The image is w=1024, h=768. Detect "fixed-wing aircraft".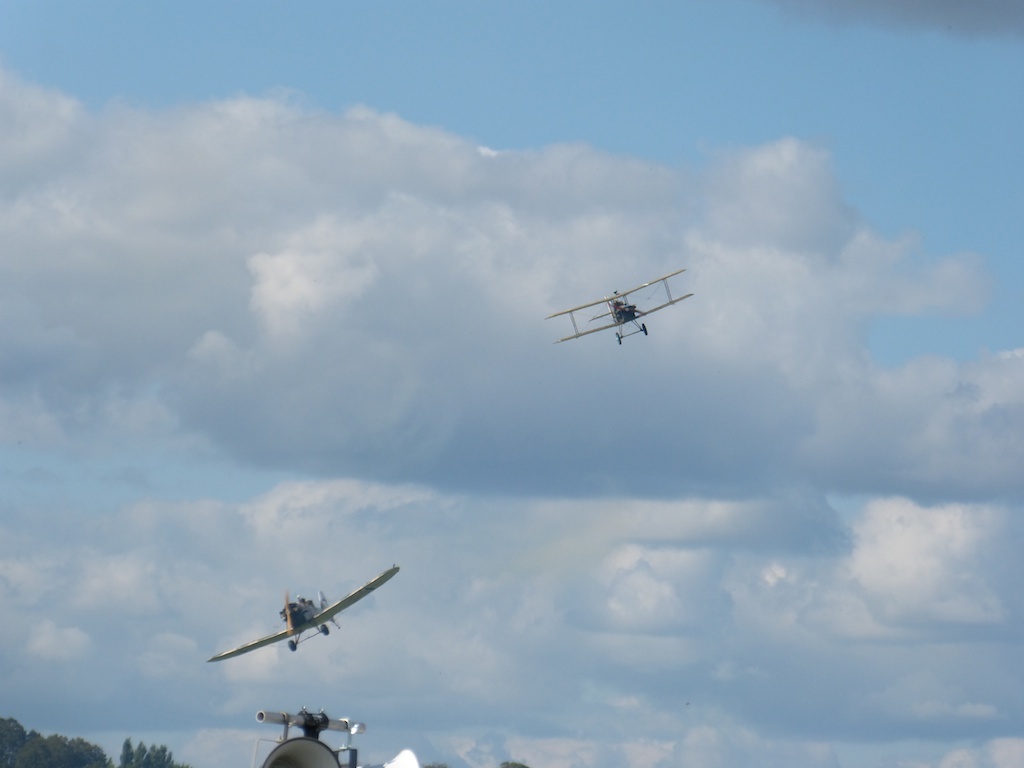
Detection: crop(204, 562, 402, 667).
